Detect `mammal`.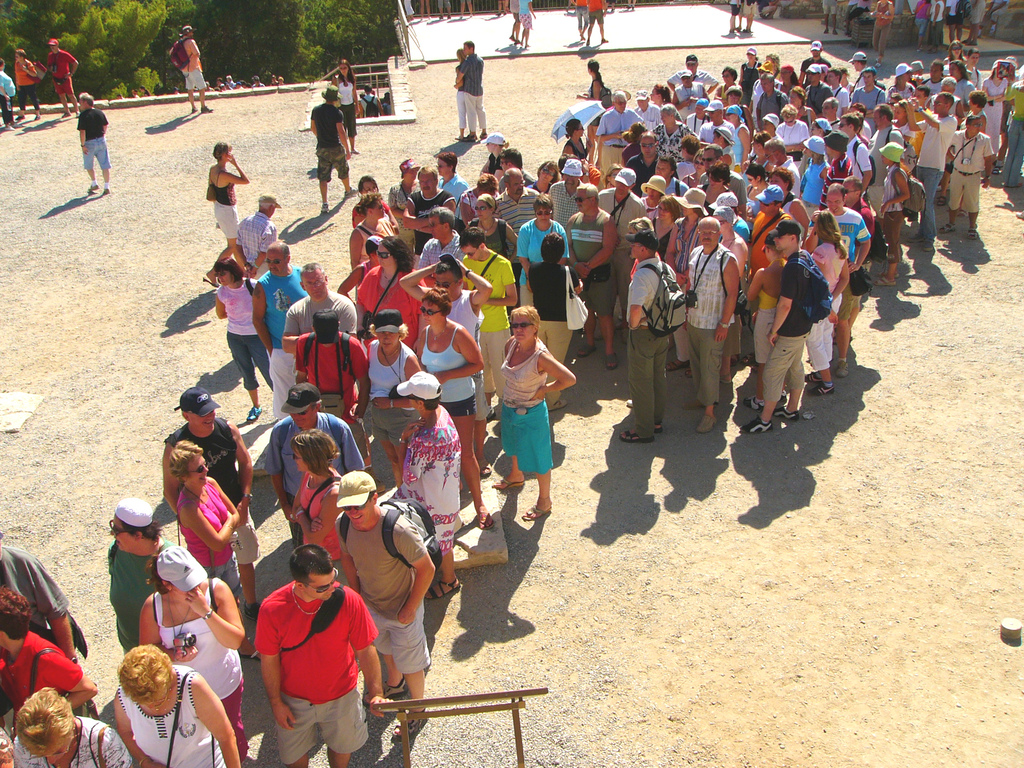
Detected at <bbox>44, 37, 79, 113</bbox>.
